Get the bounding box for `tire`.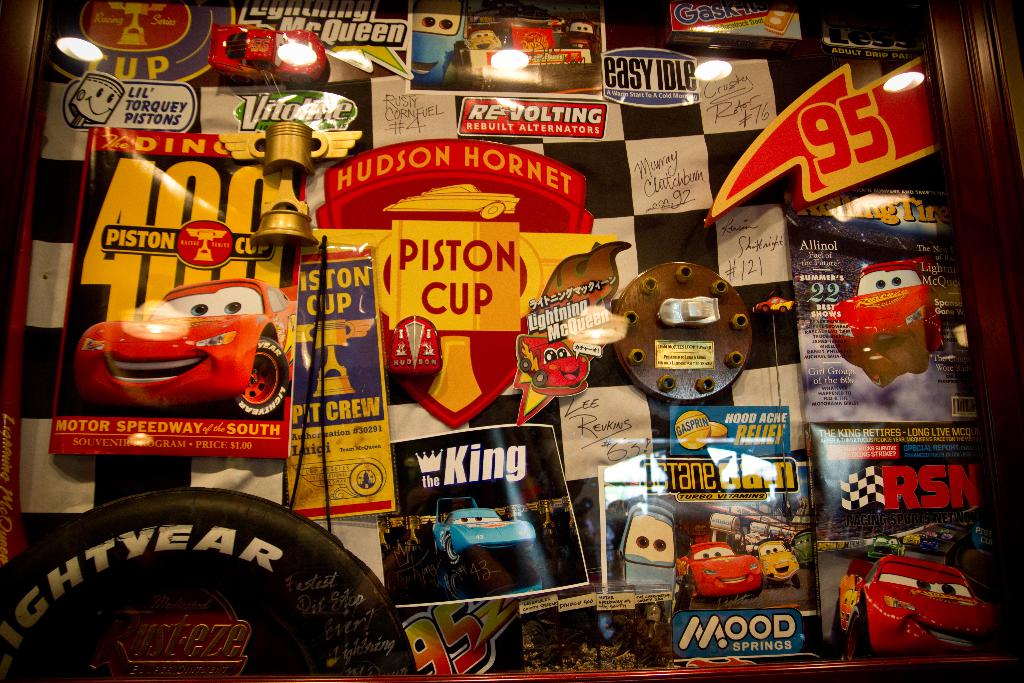
(0, 488, 414, 682).
